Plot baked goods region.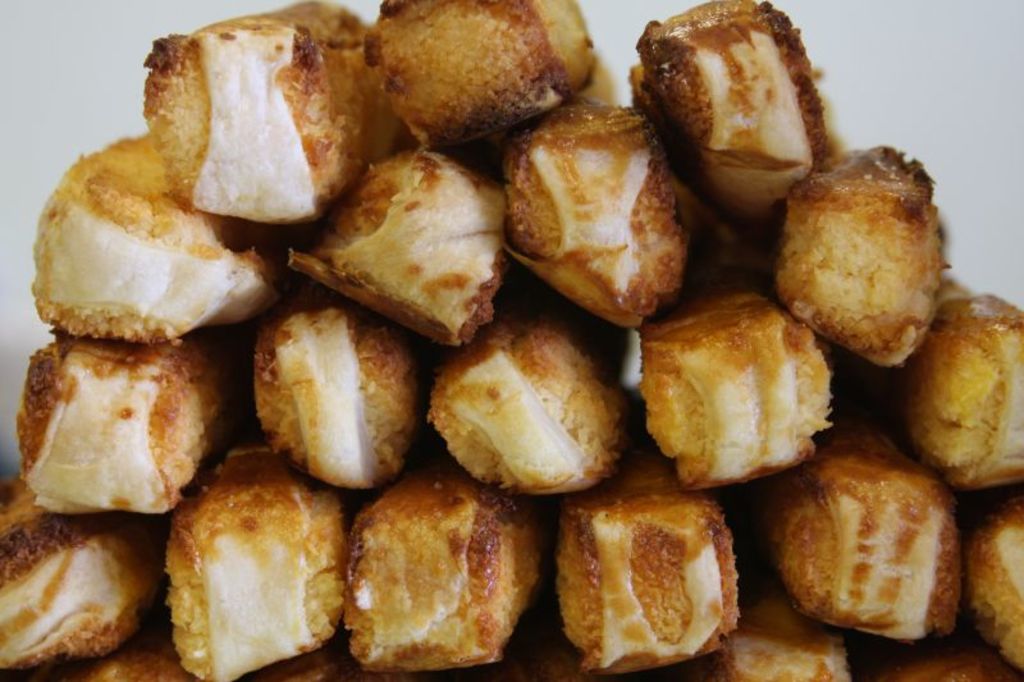
Plotted at [x1=774, y1=142, x2=951, y2=374].
